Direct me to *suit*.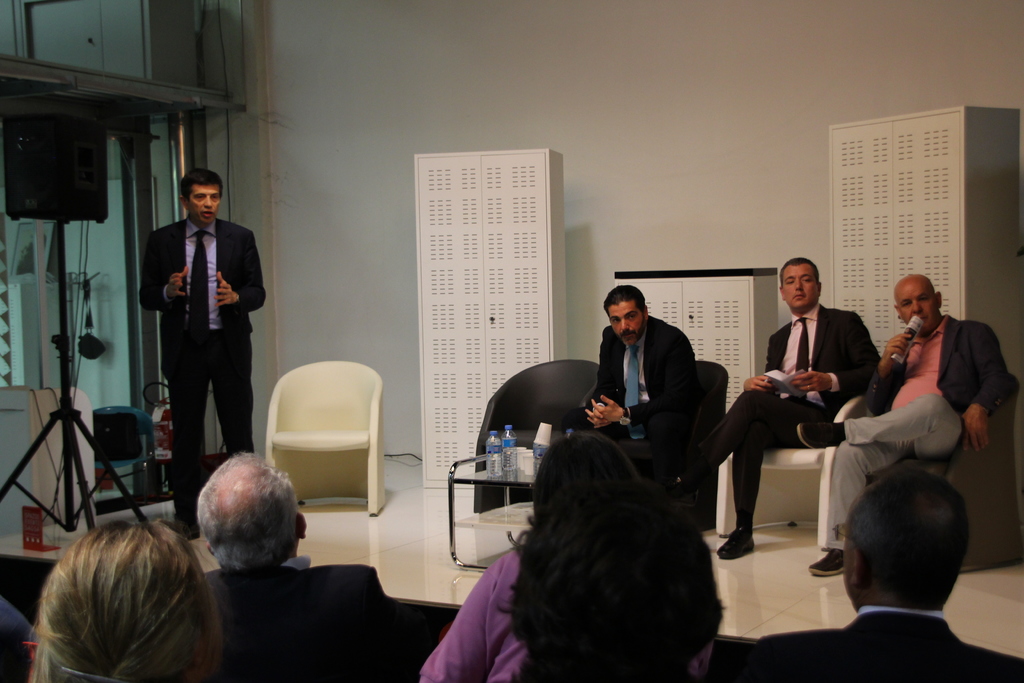
Direction: {"x1": 749, "y1": 607, "x2": 1023, "y2": 681}.
